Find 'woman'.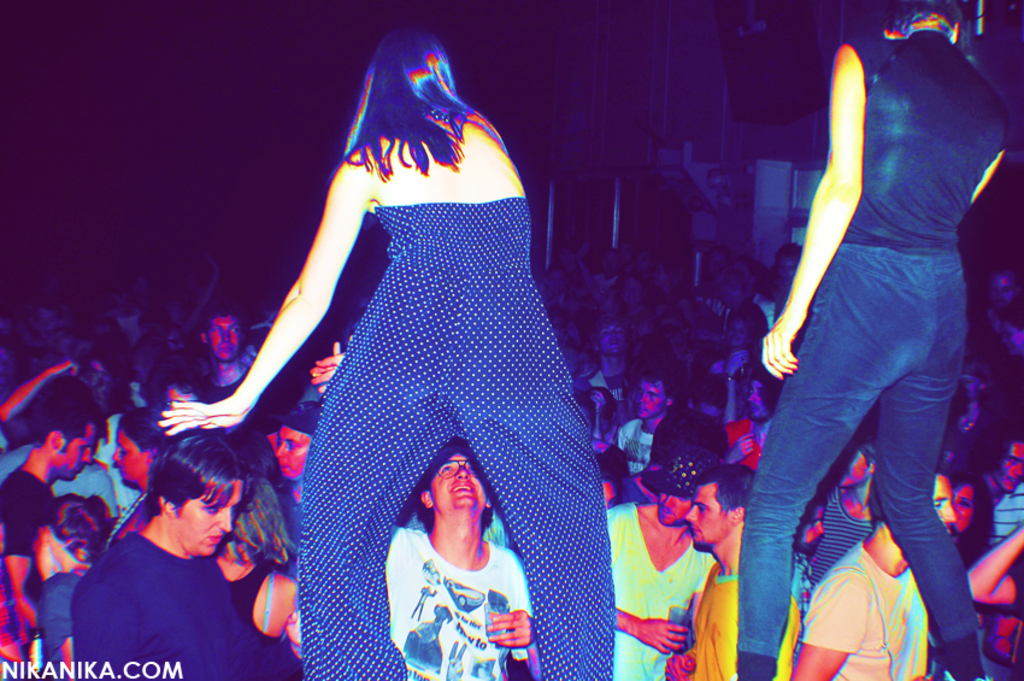
(169,5,622,647).
